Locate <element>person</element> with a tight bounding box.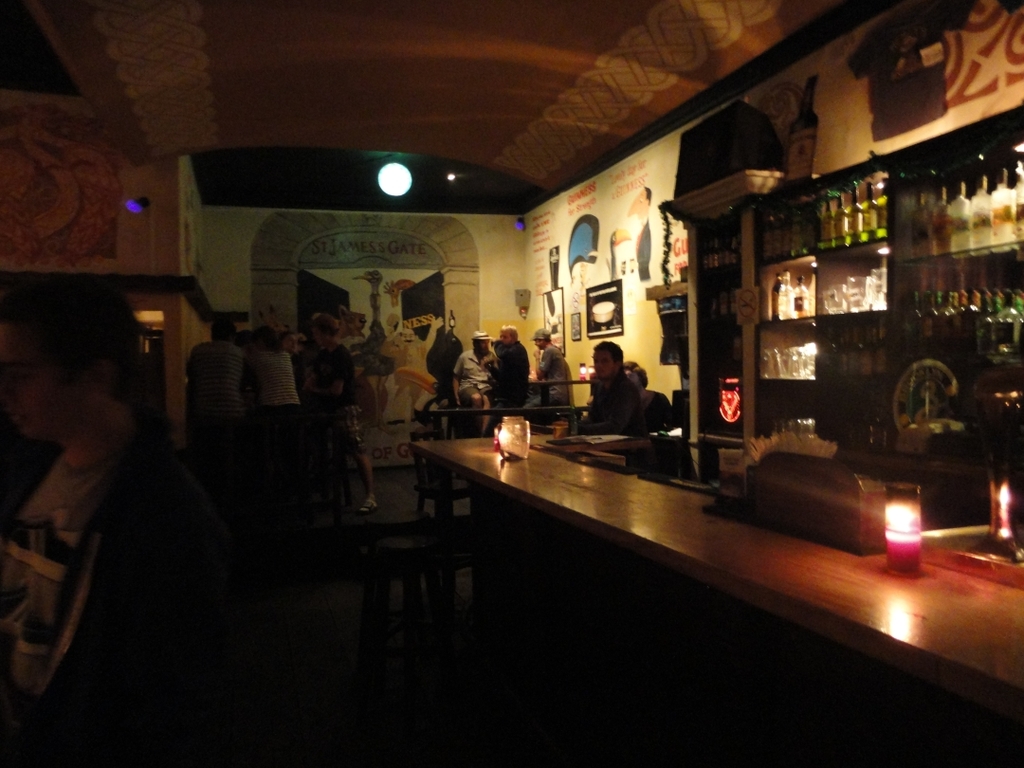
bbox(626, 359, 673, 478).
